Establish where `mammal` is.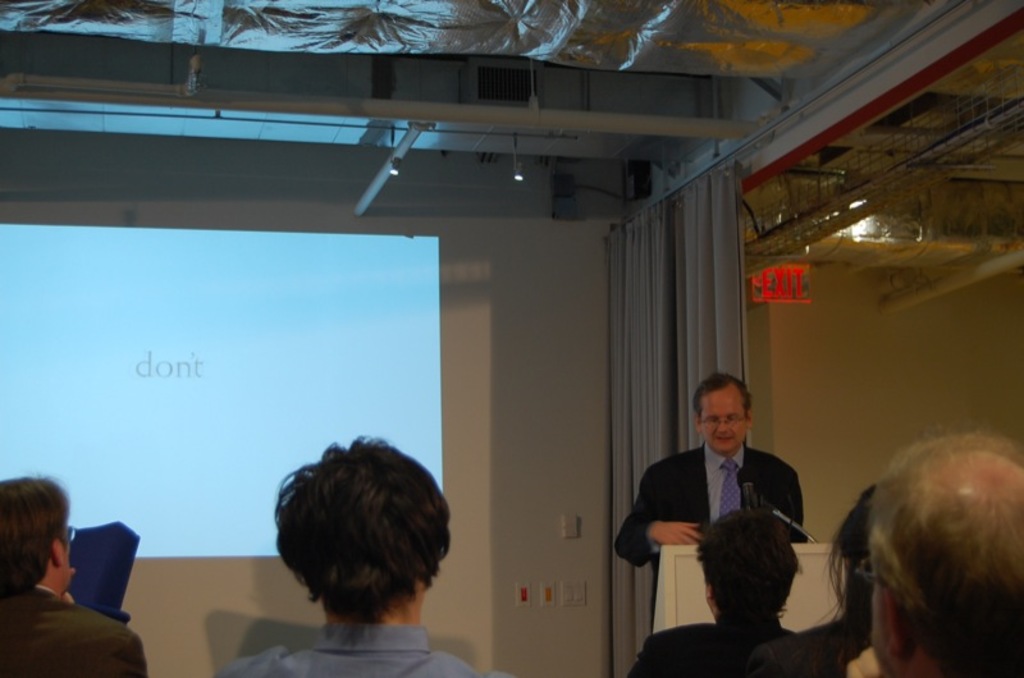
Established at select_region(858, 421, 1023, 677).
